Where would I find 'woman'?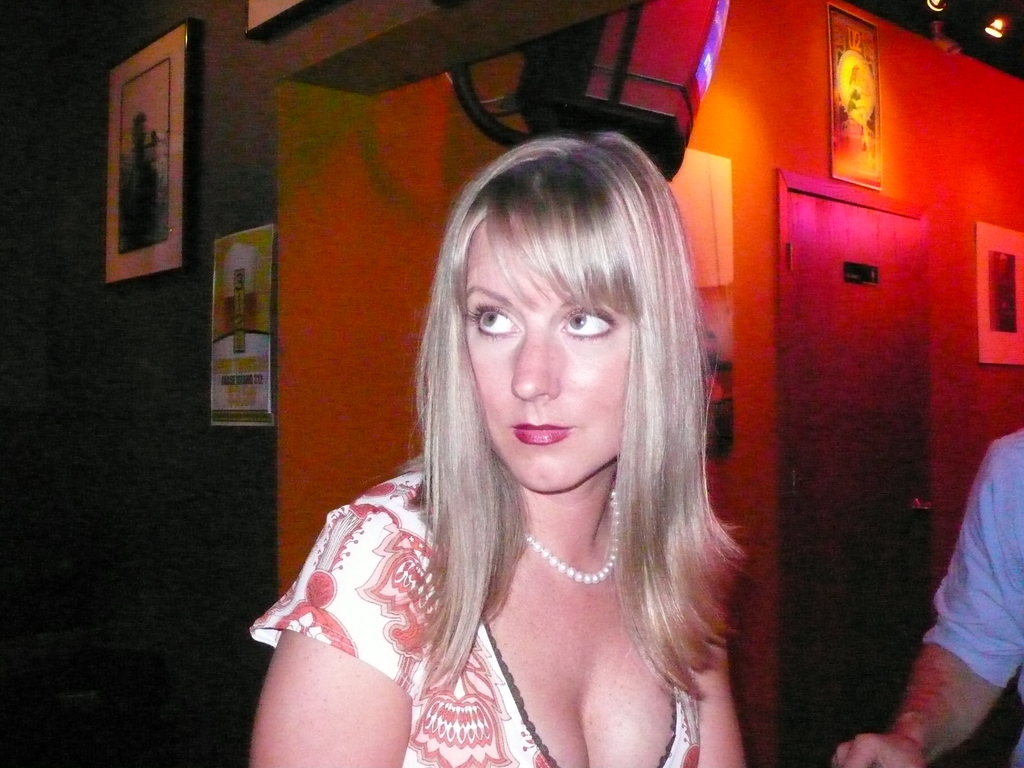
At [290,112,799,767].
